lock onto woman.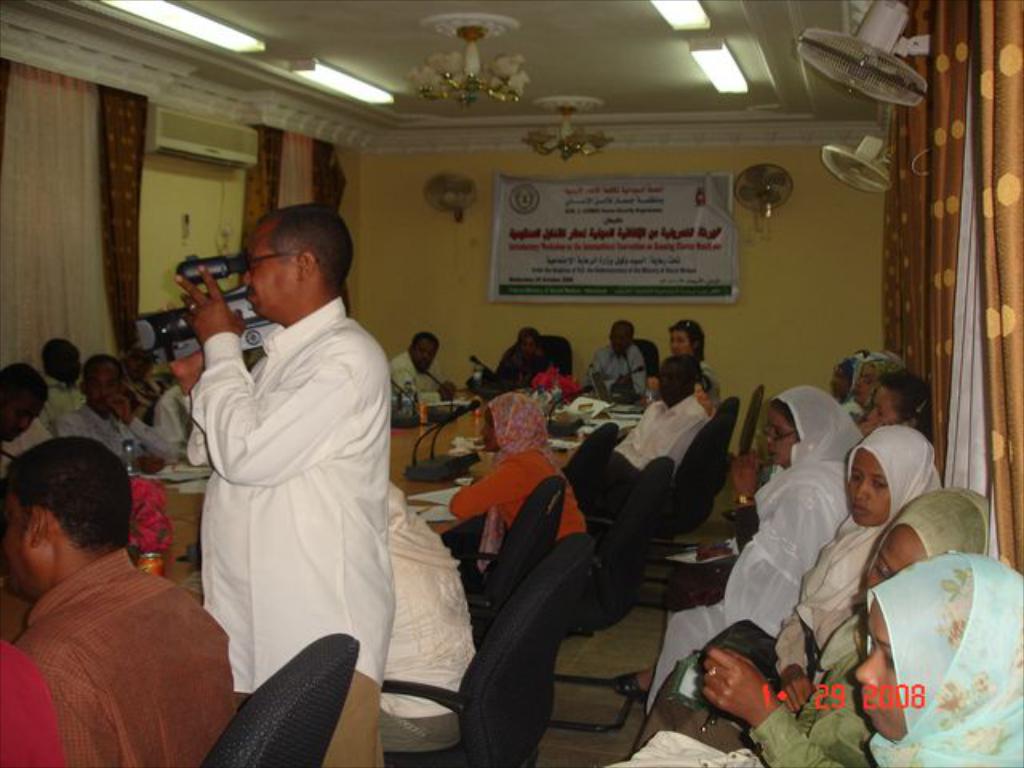
Locked: 606, 549, 1022, 766.
